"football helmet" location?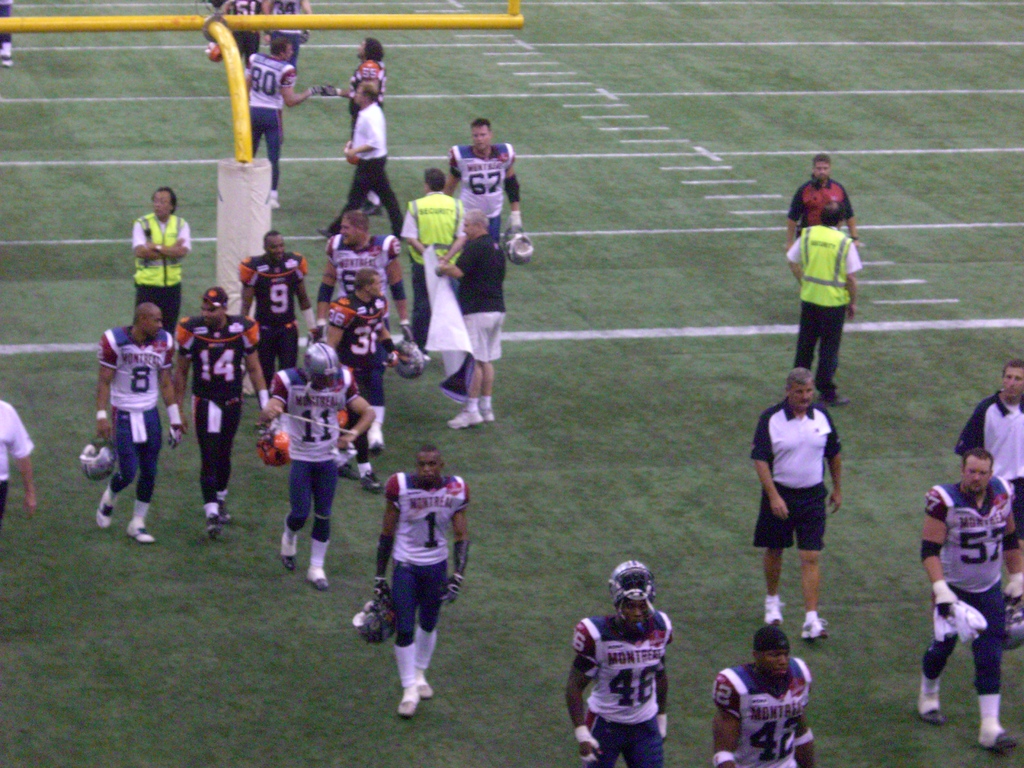
(388, 336, 424, 380)
